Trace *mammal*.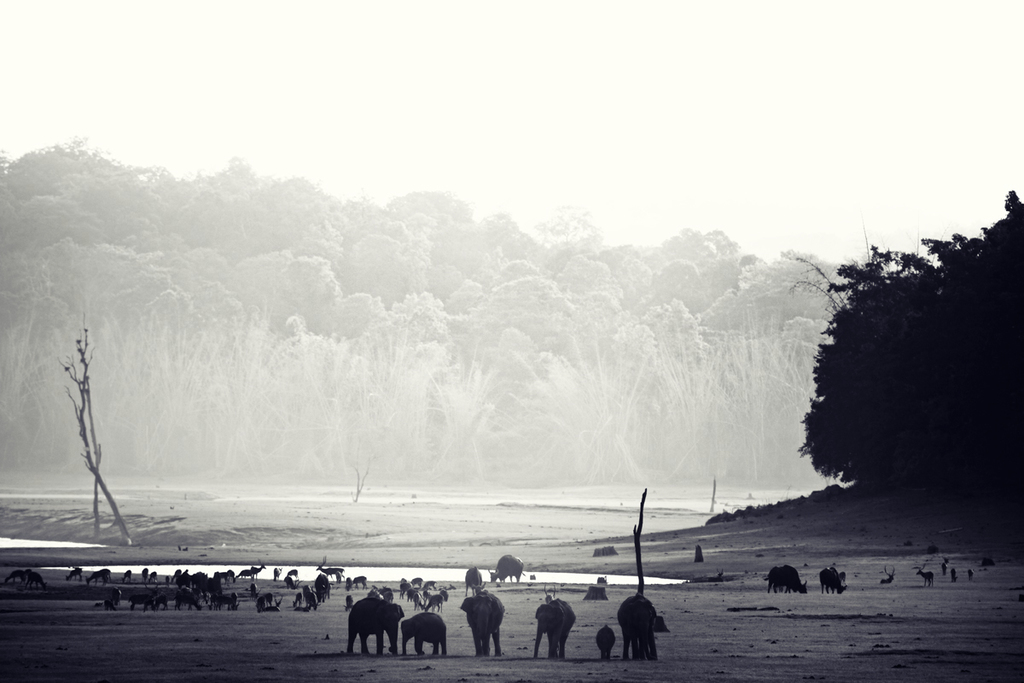
Traced to detection(949, 569, 963, 581).
